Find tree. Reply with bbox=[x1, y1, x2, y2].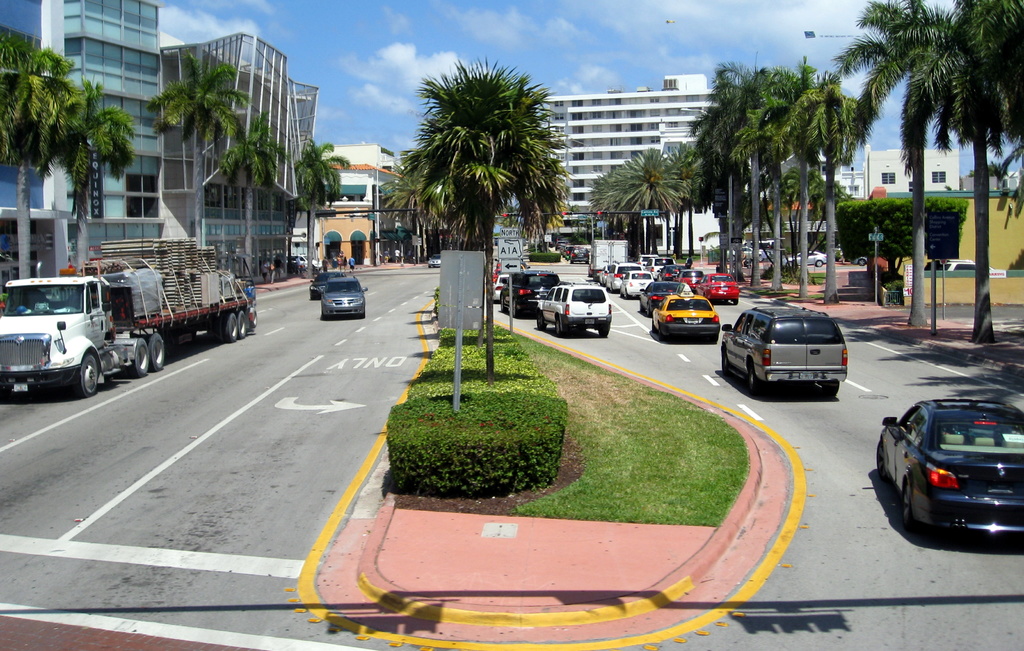
bbox=[292, 136, 349, 283].
